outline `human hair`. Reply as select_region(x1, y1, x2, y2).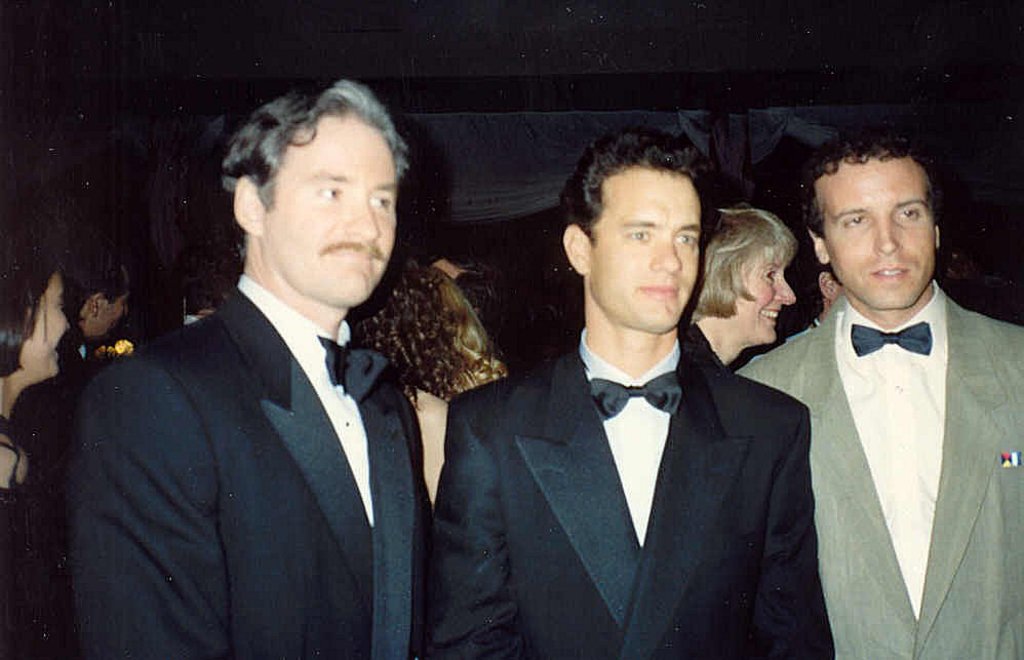
select_region(221, 81, 412, 209).
